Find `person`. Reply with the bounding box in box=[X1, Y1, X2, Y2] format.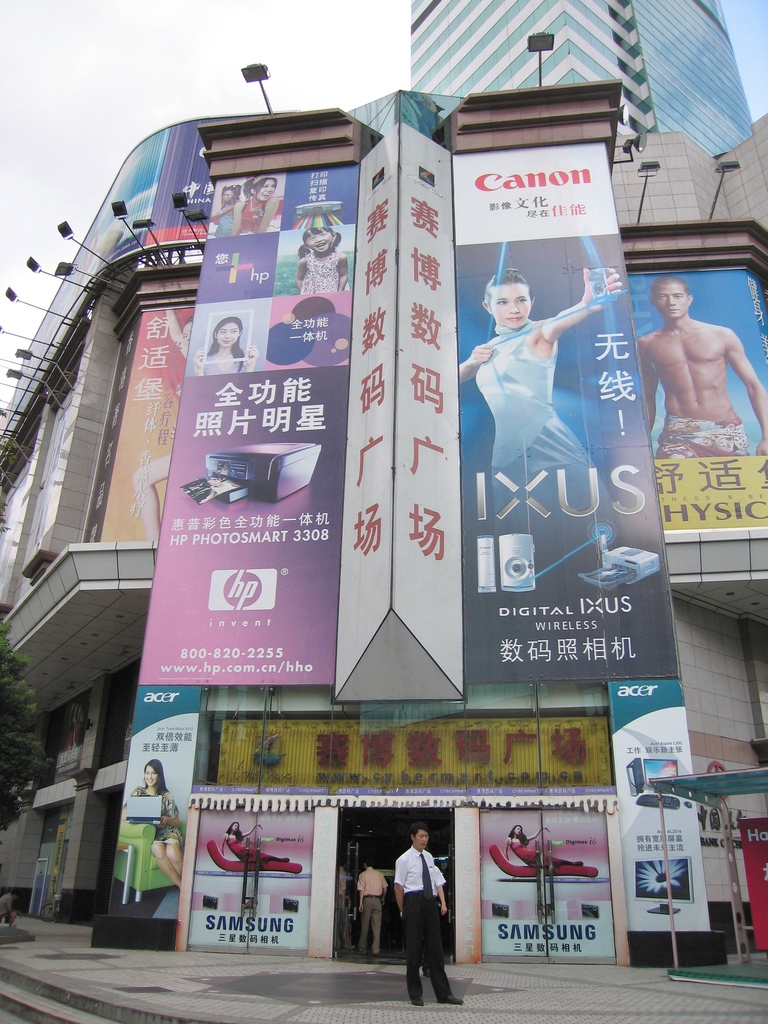
box=[383, 816, 472, 1012].
